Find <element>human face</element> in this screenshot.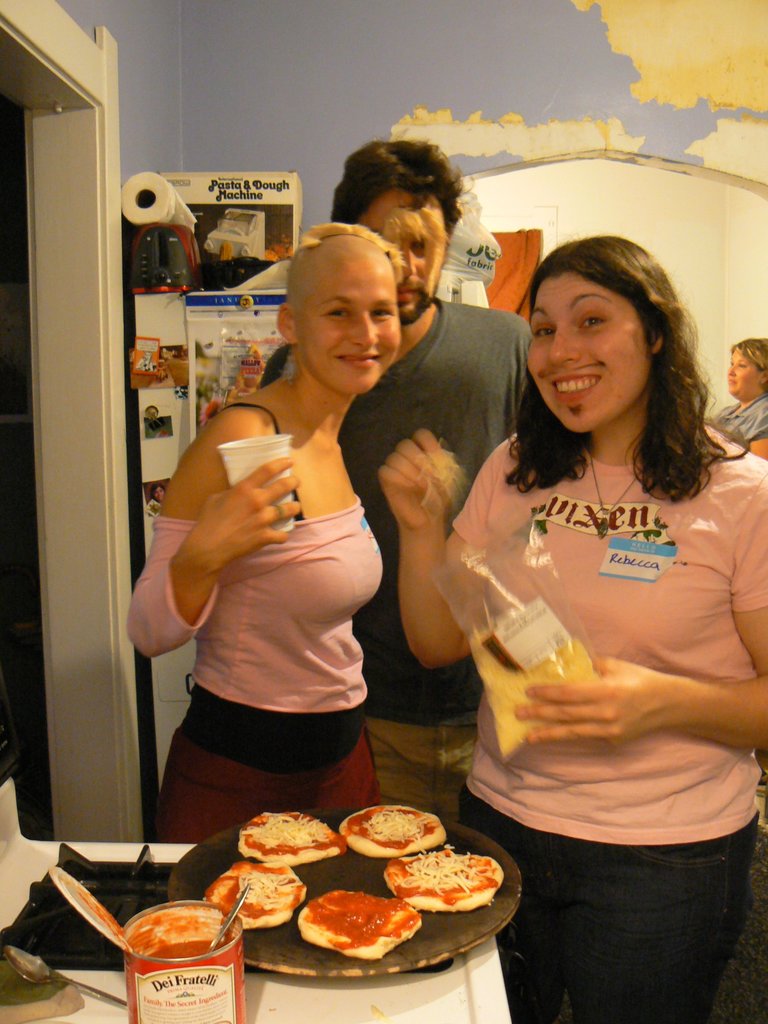
The bounding box for <element>human face</element> is (296, 262, 401, 397).
